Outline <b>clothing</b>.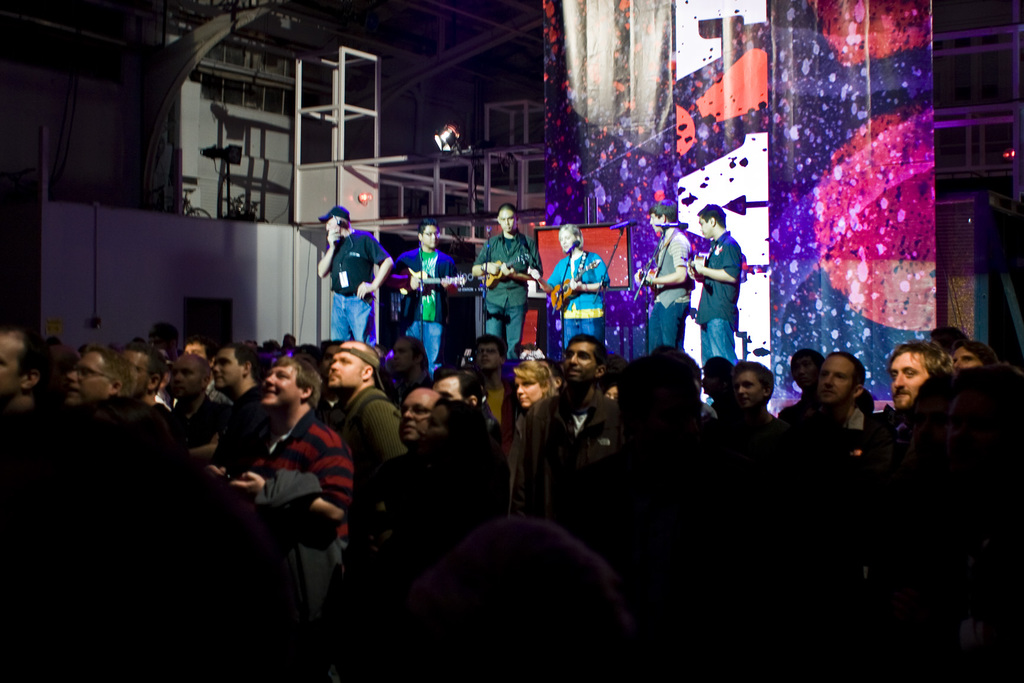
Outline: {"x1": 790, "y1": 406, "x2": 895, "y2": 470}.
